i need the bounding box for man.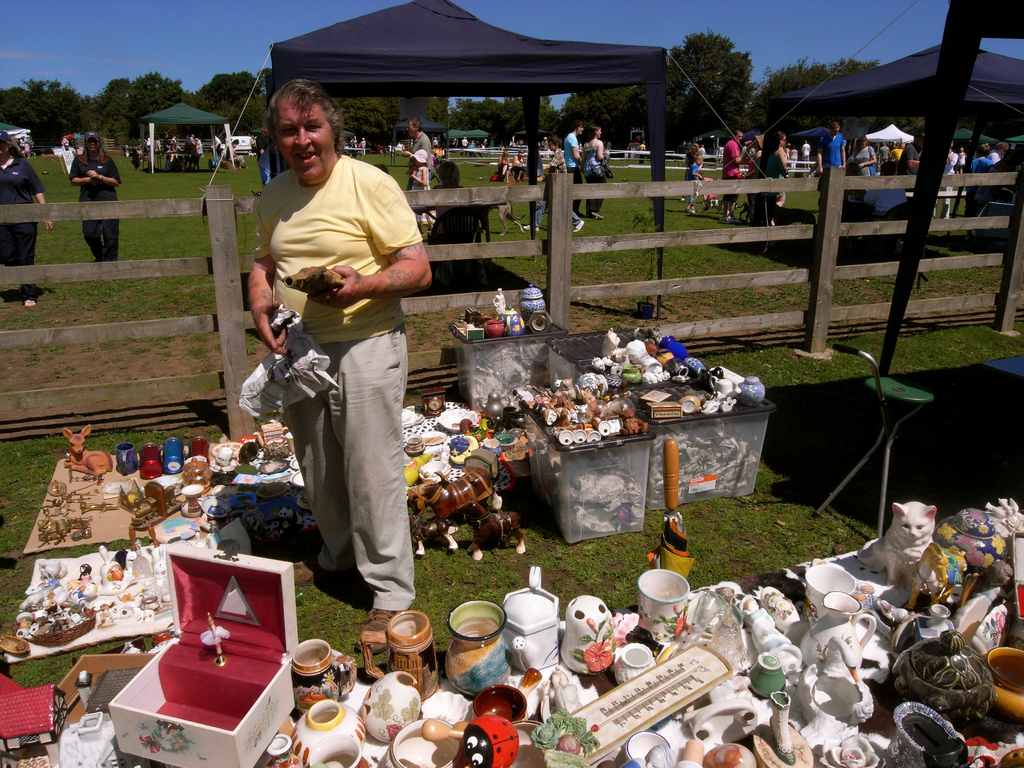
Here it is: <region>989, 140, 1014, 162</region>.
